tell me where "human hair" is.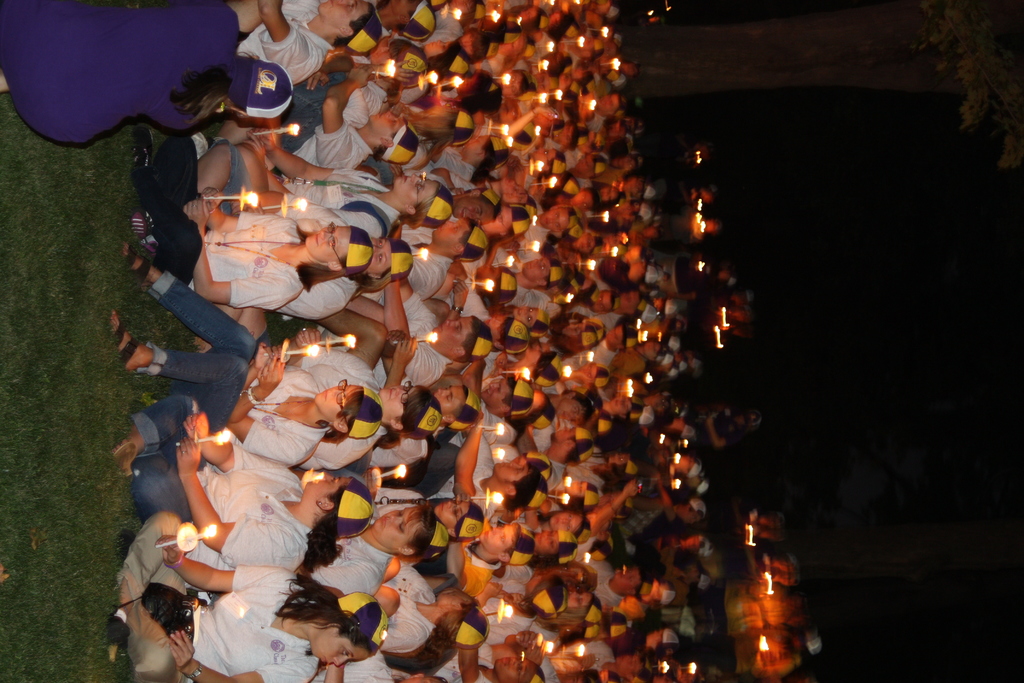
"human hair" is at x1=272, y1=572, x2=376, y2=653.
